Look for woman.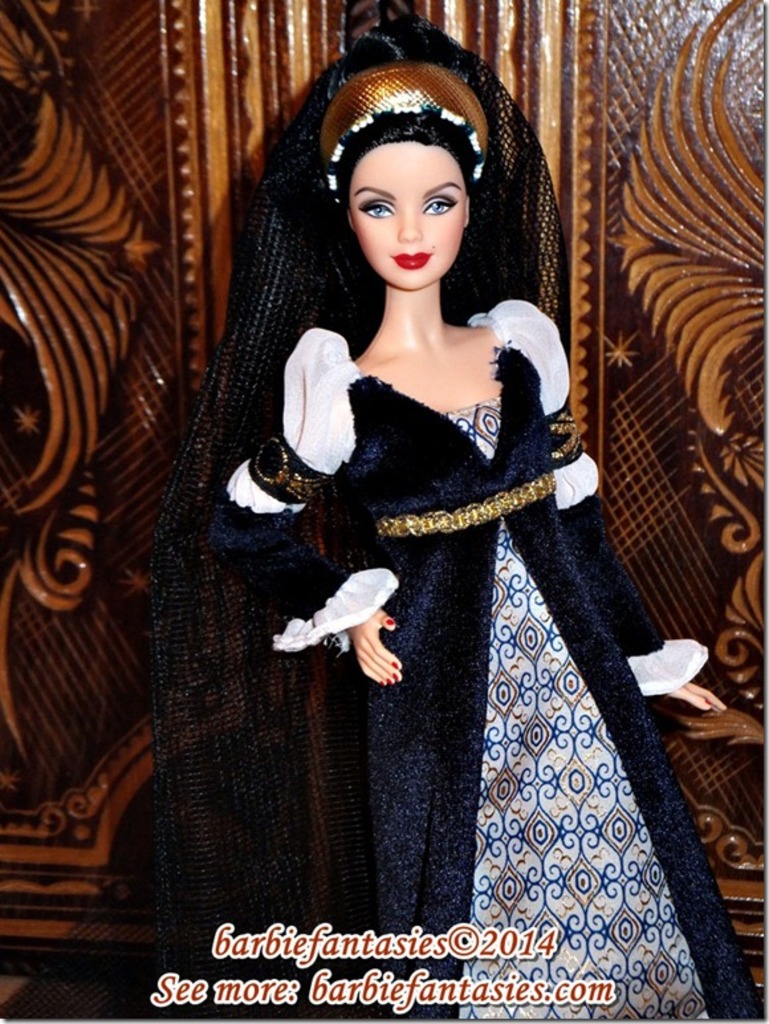
Found: (x1=155, y1=46, x2=654, y2=970).
